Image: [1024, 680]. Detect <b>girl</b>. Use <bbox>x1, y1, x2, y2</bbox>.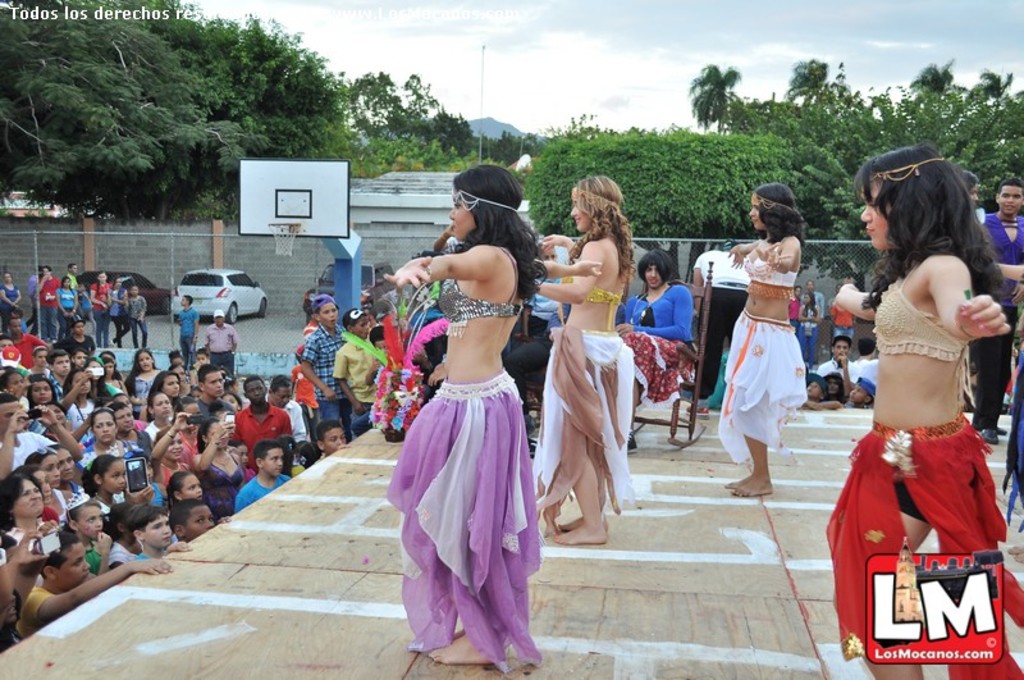
<bbox>831, 140, 1015, 679</bbox>.
